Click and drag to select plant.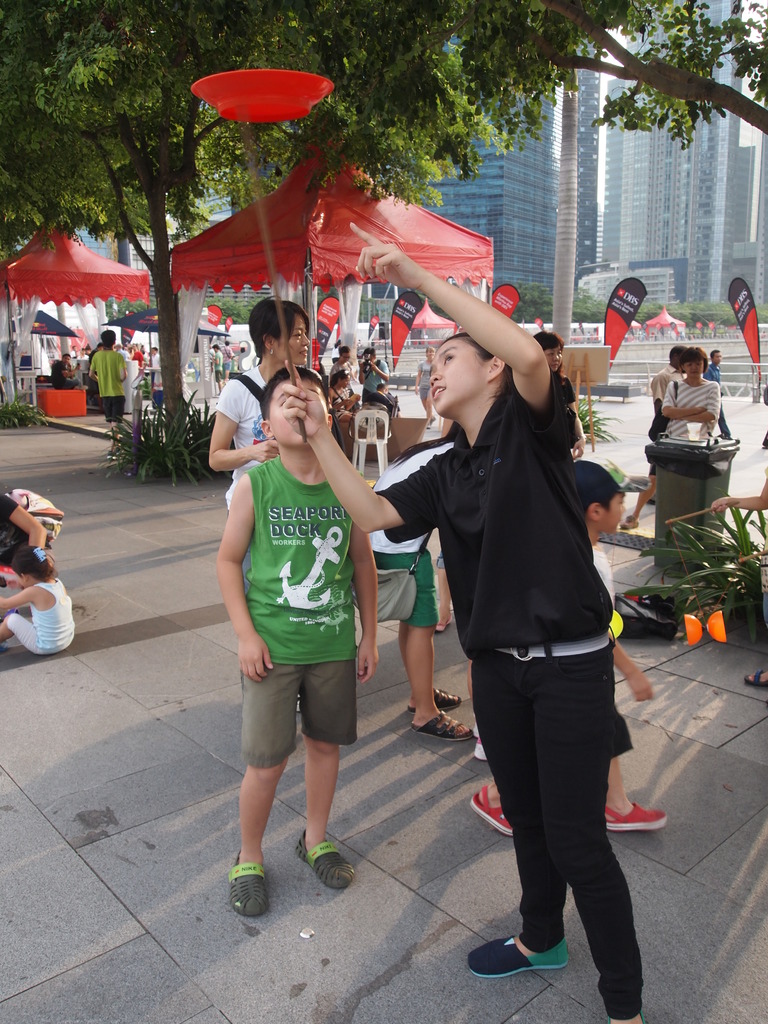
Selection: pyautogui.locateOnScreen(580, 389, 623, 451).
